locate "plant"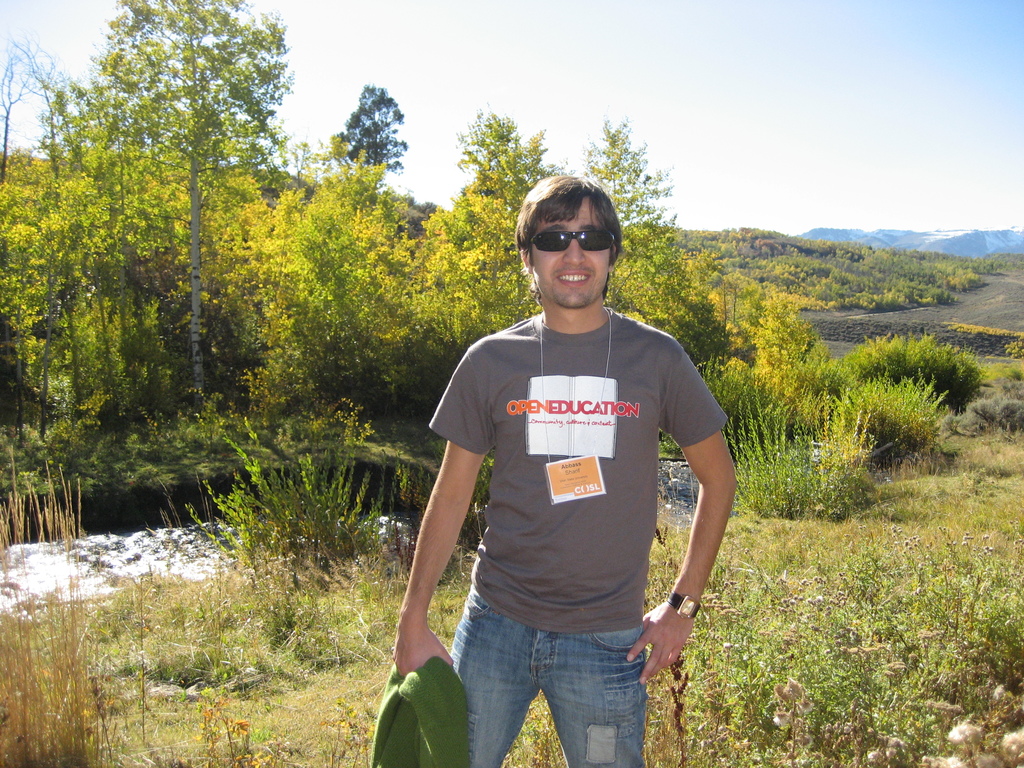
bbox=(964, 400, 1023, 430)
